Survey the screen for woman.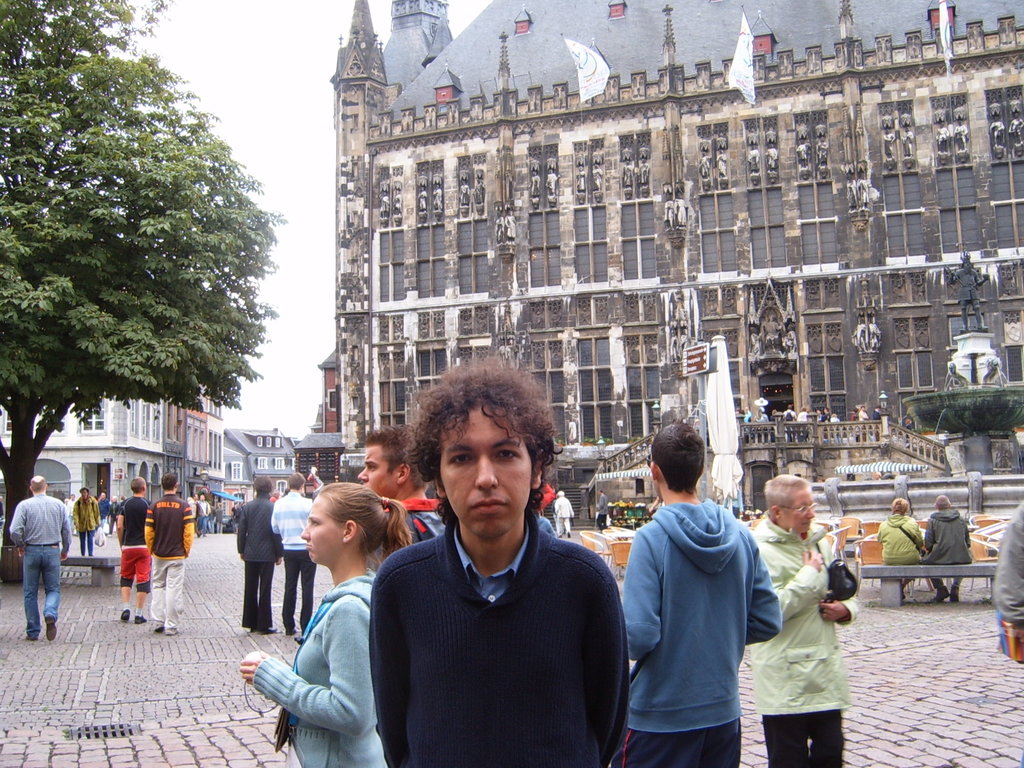
Survey found: <bbox>753, 474, 865, 767</bbox>.
